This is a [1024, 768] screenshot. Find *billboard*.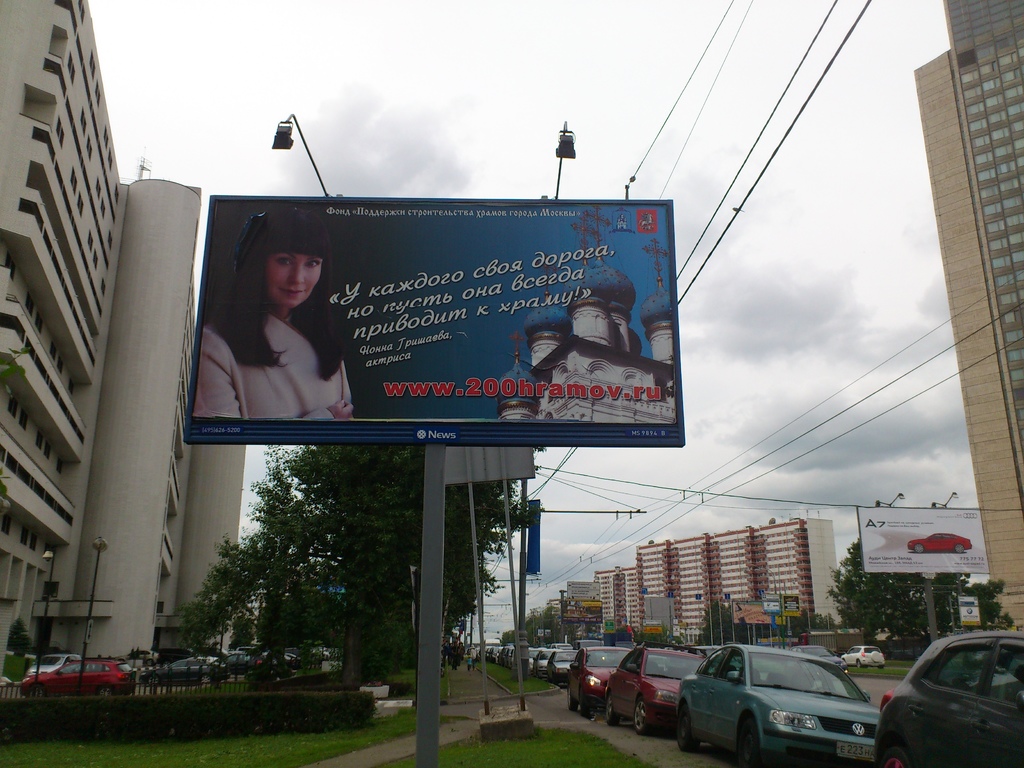
Bounding box: 763/593/784/613.
